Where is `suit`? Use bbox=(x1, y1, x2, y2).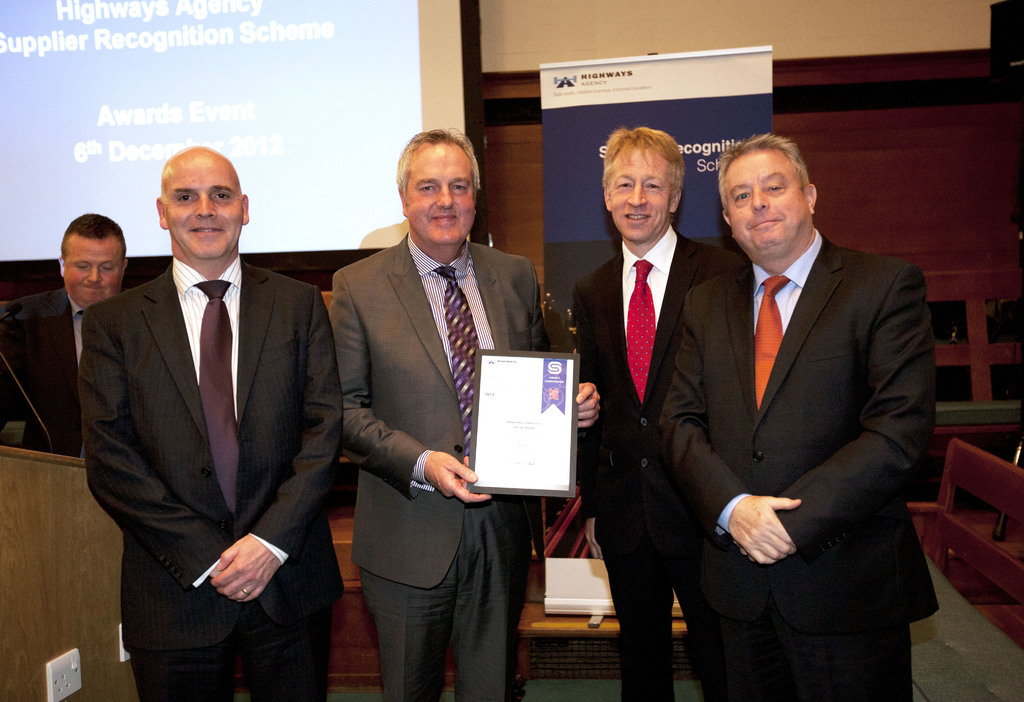
bbox=(0, 289, 84, 459).
